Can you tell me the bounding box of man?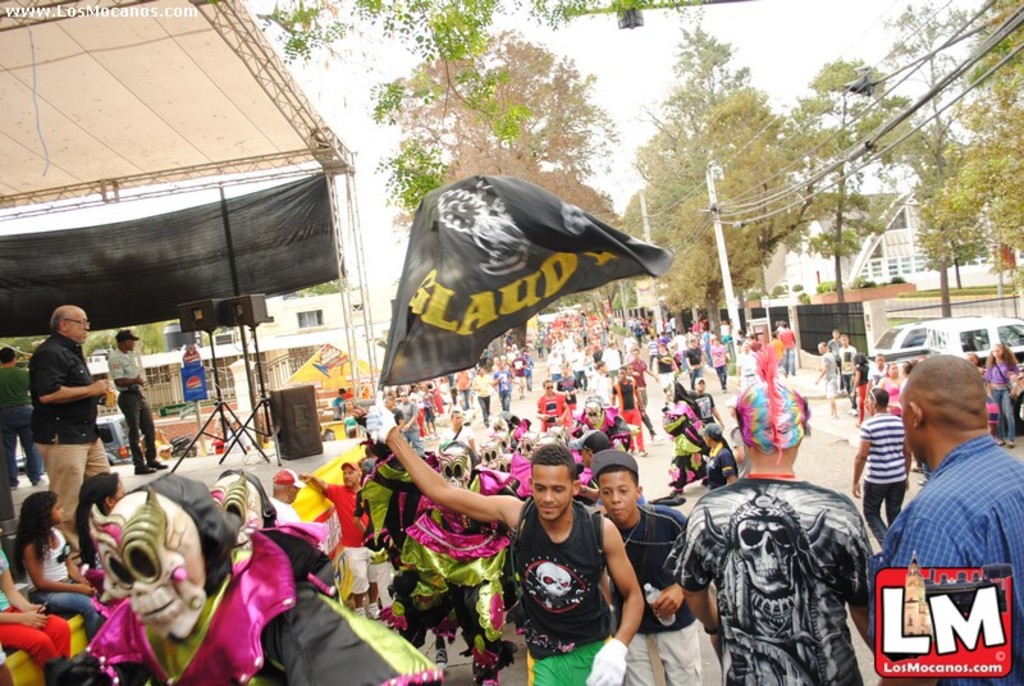
bbox=(612, 365, 644, 451).
